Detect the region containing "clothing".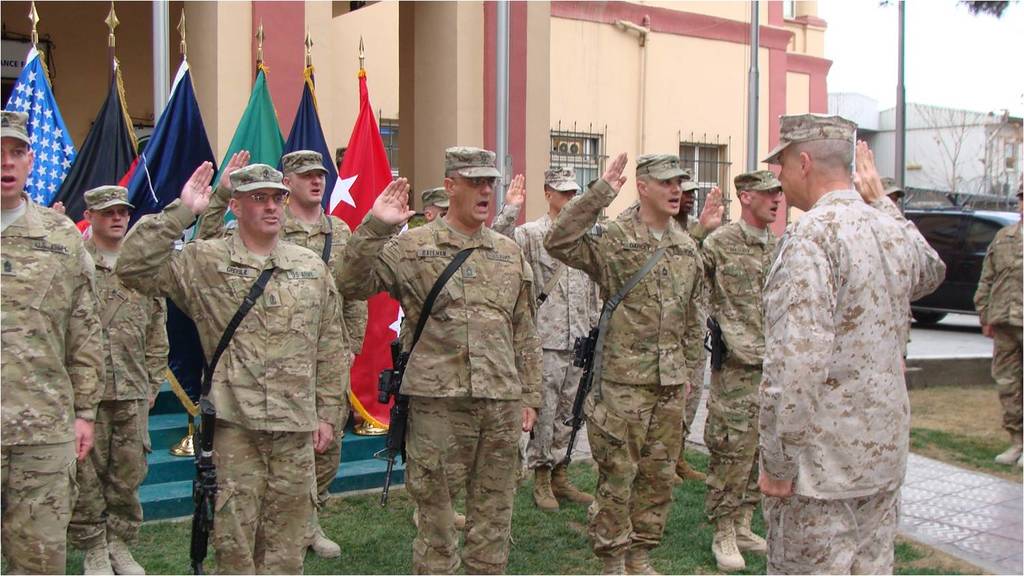
detection(541, 178, 714, 561).
